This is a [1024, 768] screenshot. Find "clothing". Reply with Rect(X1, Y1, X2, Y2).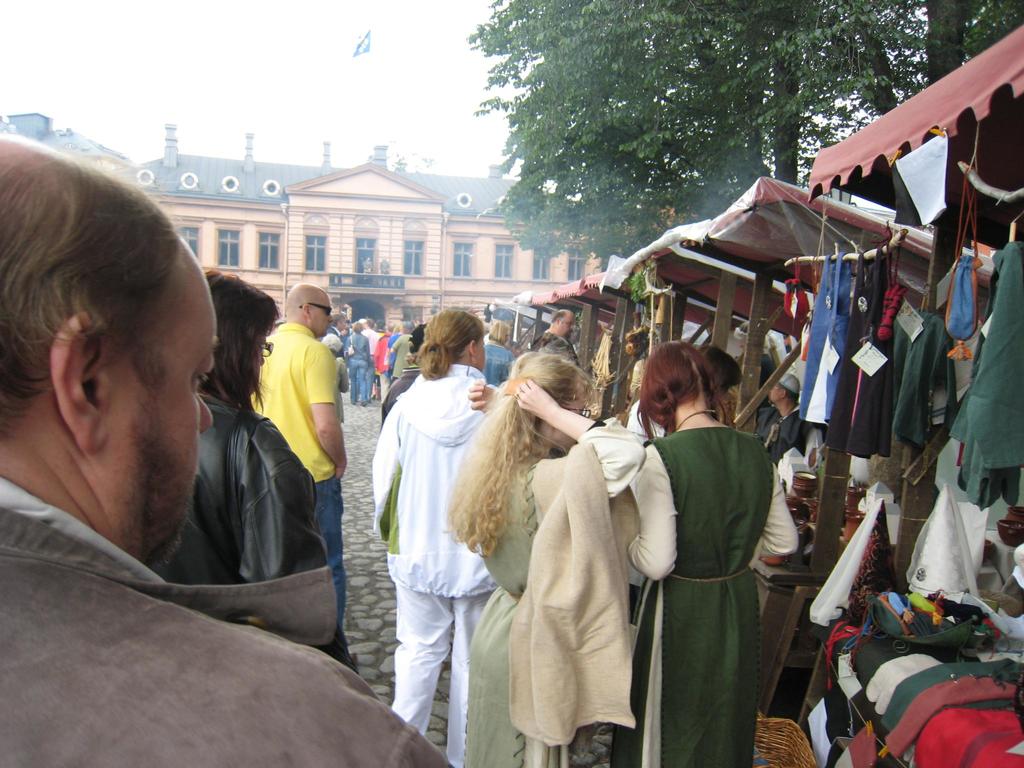
Rect(454, 451, 567, 767).
